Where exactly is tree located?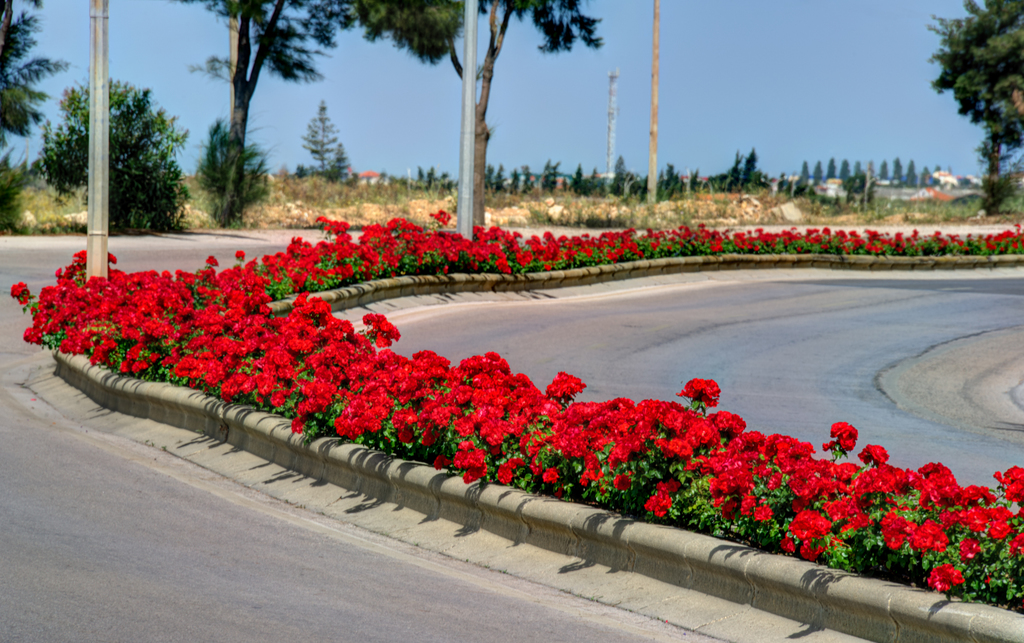
Its bounding box is bbox(33, 72, 202, 232).
